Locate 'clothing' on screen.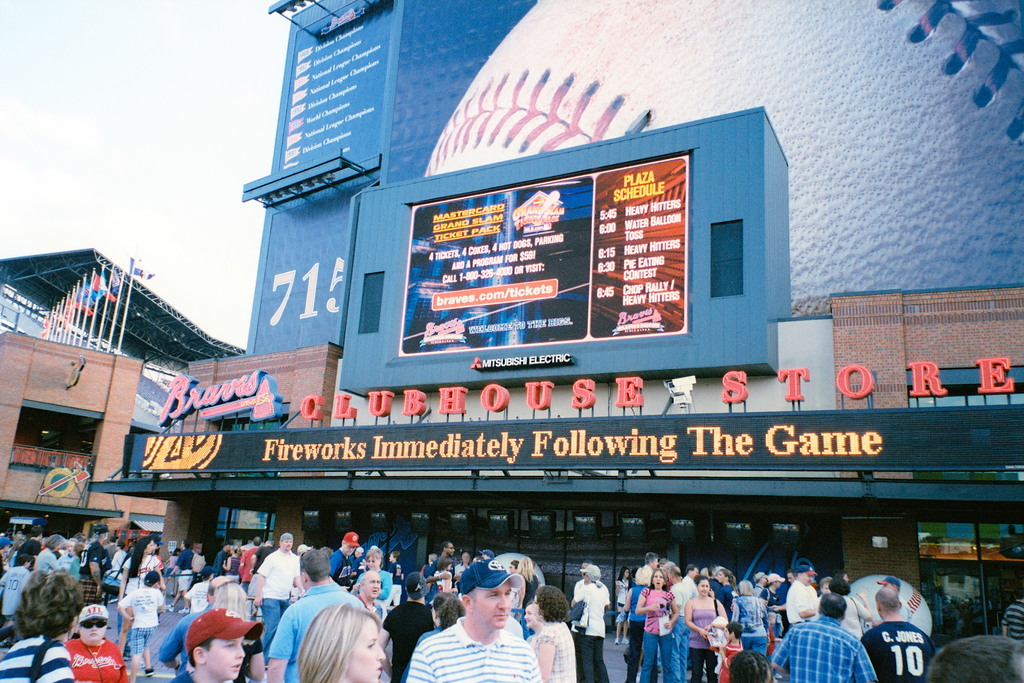
On screen at x1=260, y1=553, x2=300, y2=636.
